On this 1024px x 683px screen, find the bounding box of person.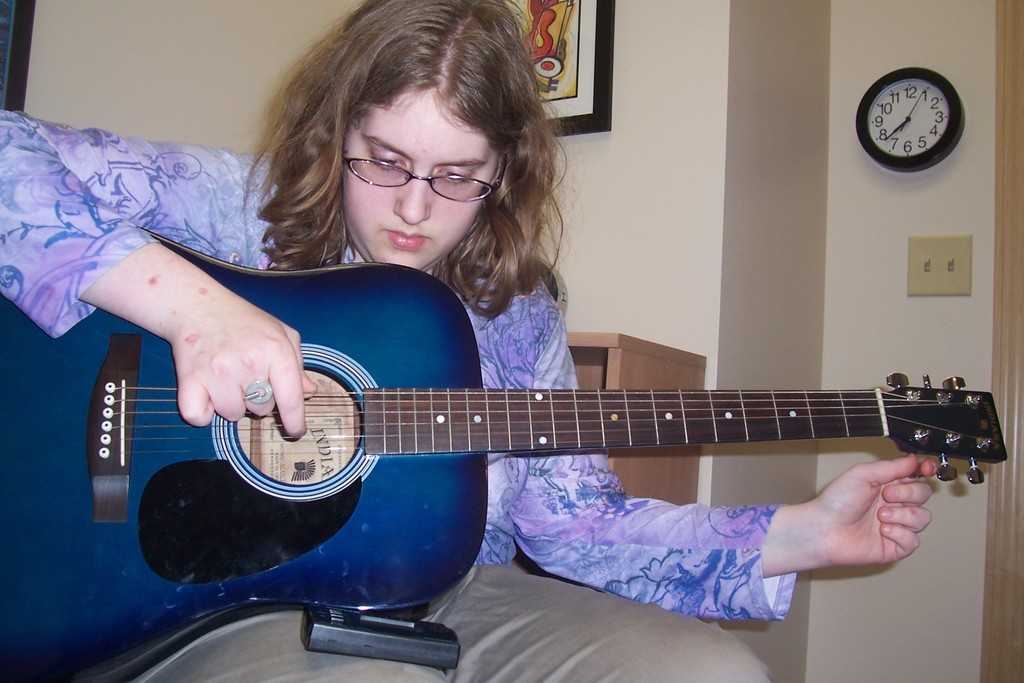
Bounding box: box(0, 0, 940, 682).
